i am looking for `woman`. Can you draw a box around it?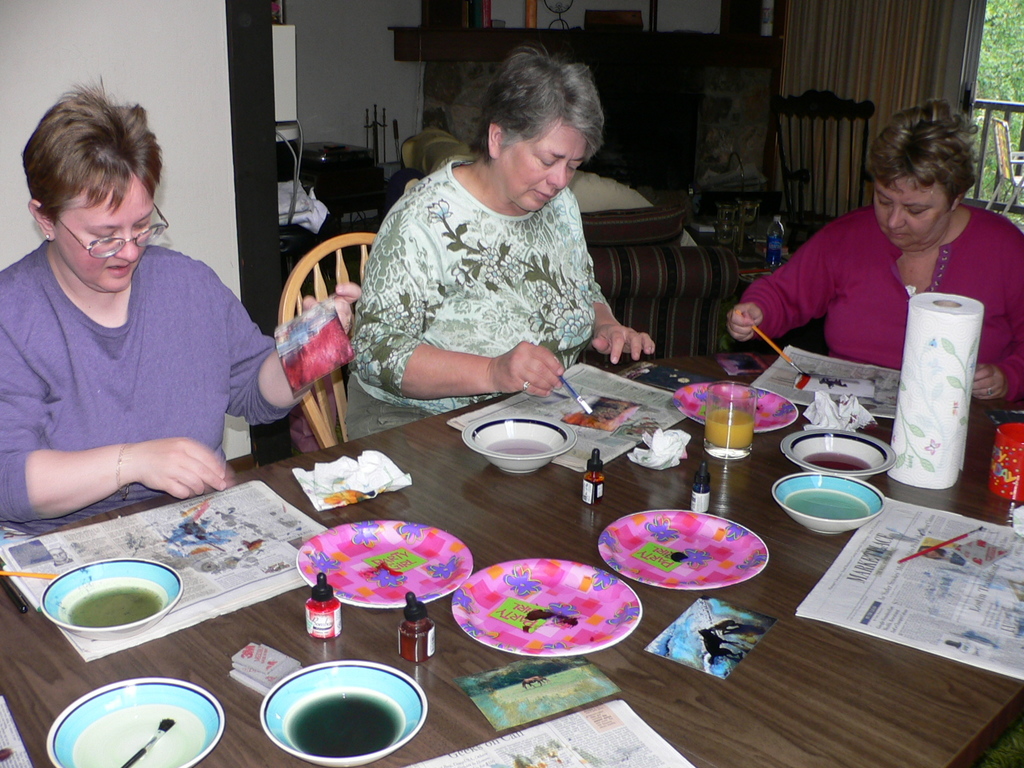
Sure, the bounding box is BBox(735, 110, 1014, 422).
